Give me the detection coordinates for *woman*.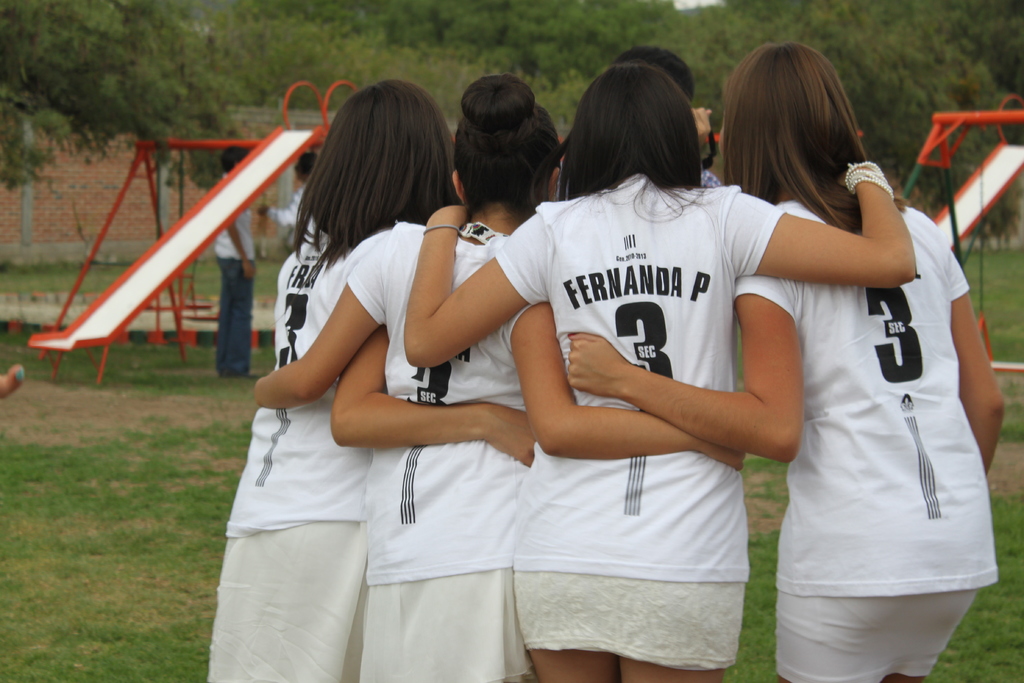
pyautogui.locateOnScreen(207, 78, 535, 682).
